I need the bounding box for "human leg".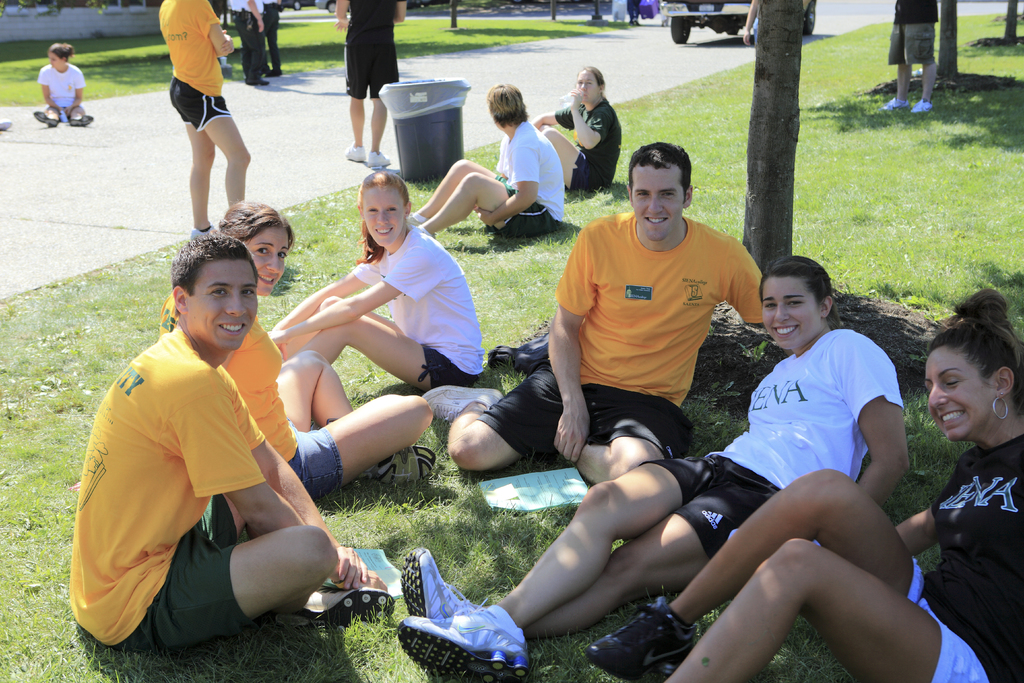
Here it is: 294 315 472 388.
